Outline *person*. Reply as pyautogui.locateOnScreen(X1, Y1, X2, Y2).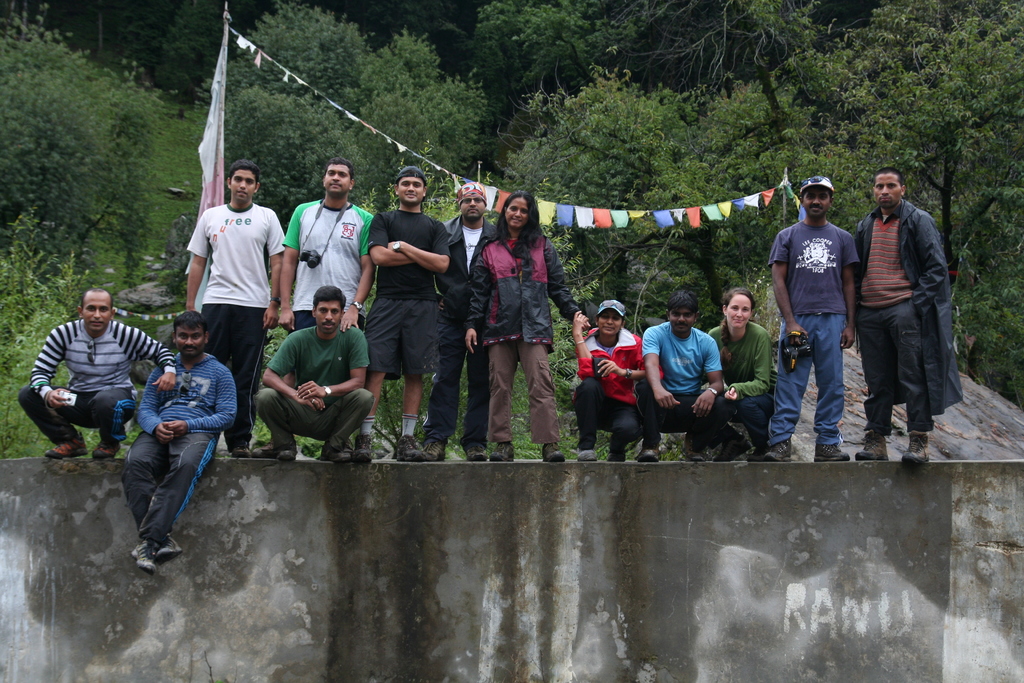
pyautogui.locateOnScreen(465, 192, 591, 458).
